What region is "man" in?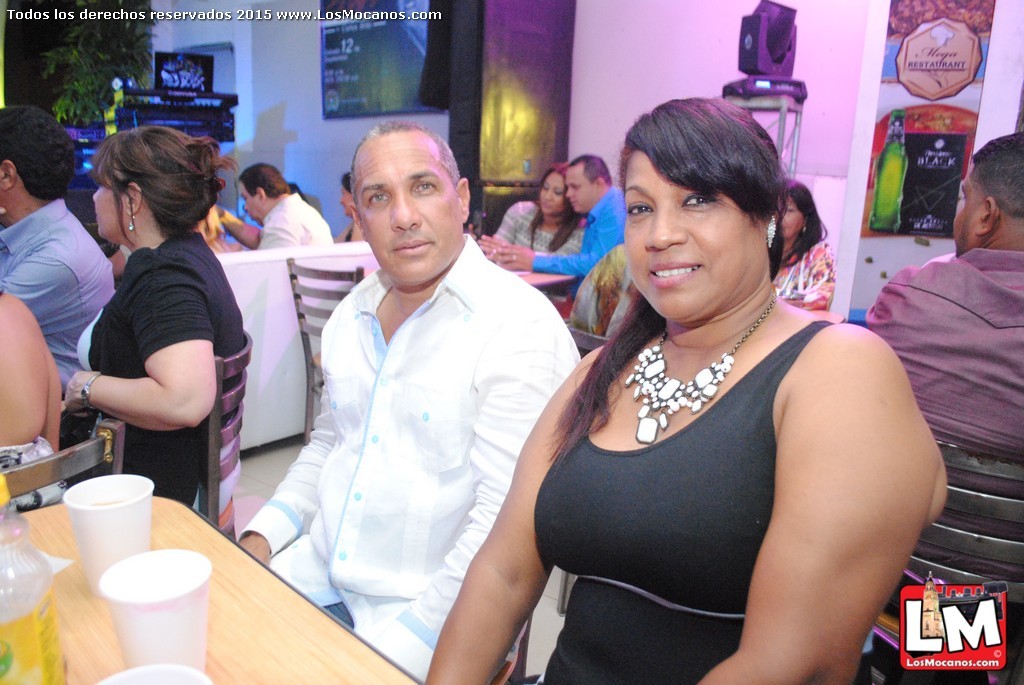
[left=257, top=103, right=566, bottom=665].
